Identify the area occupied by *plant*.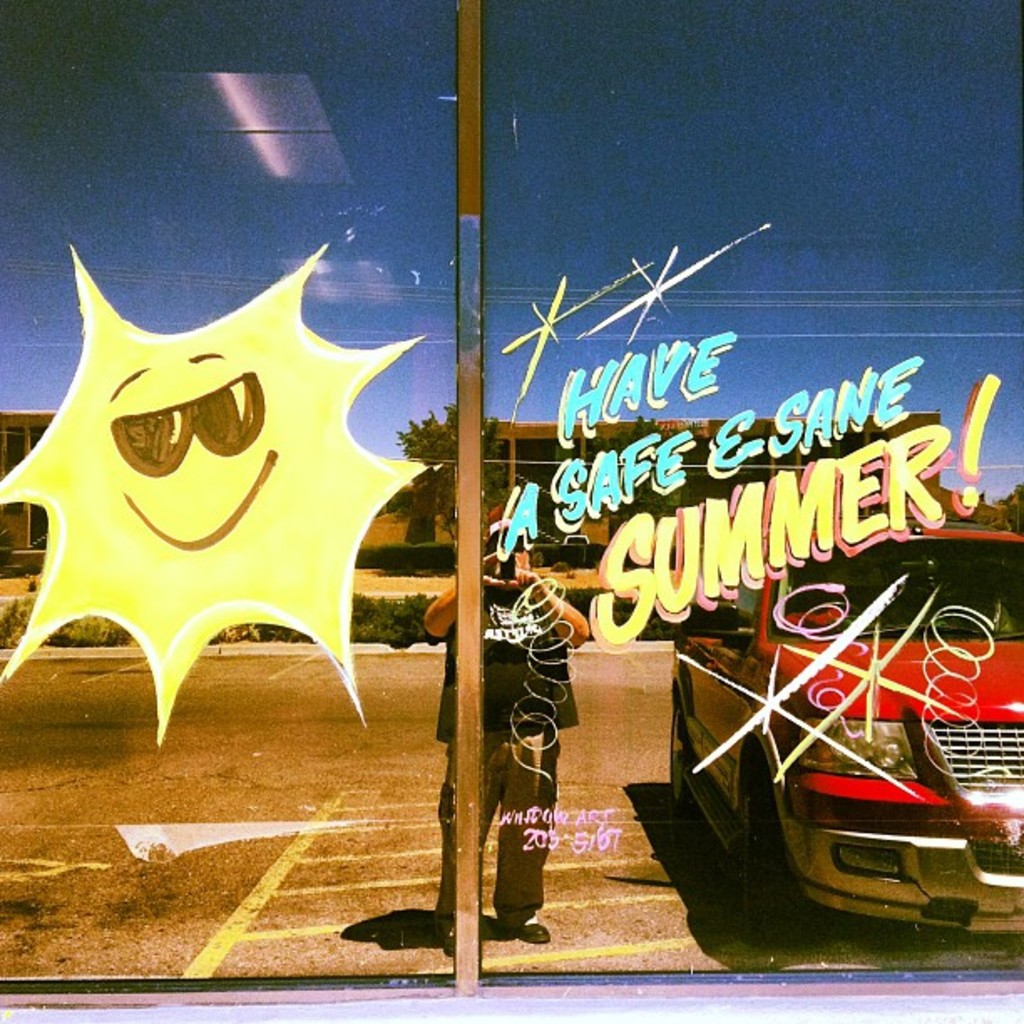
Area: detection(0, 550, 38, 577).
